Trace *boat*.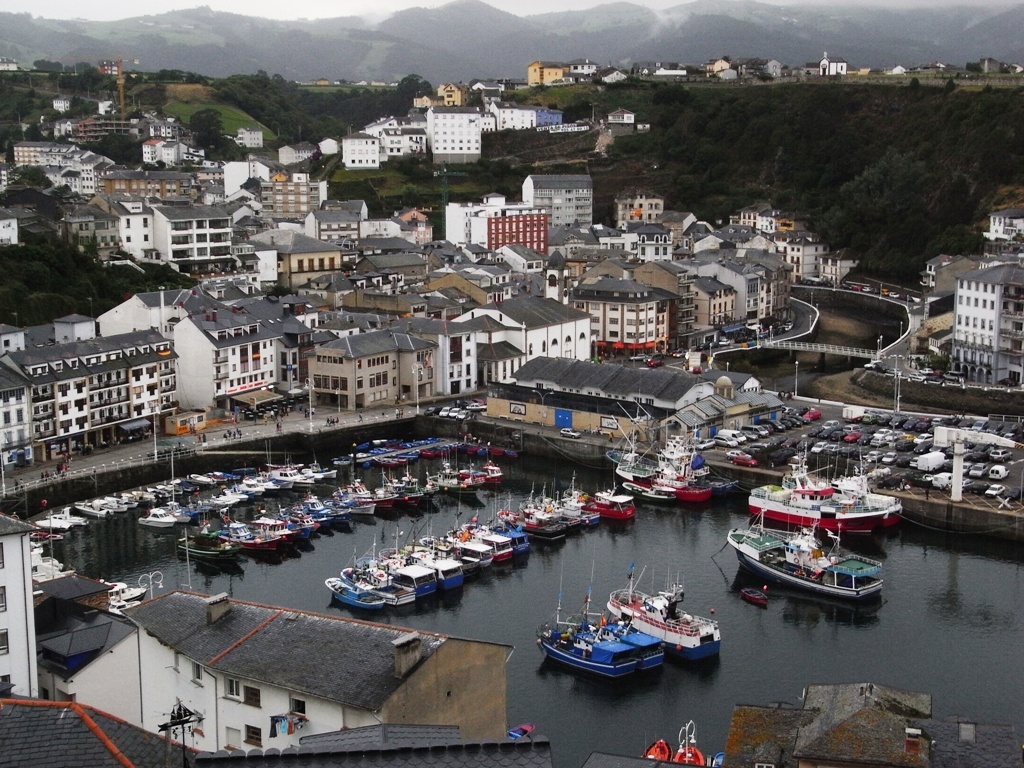
Traced to <bbox>493, 478, 571, 540</bbox>.
